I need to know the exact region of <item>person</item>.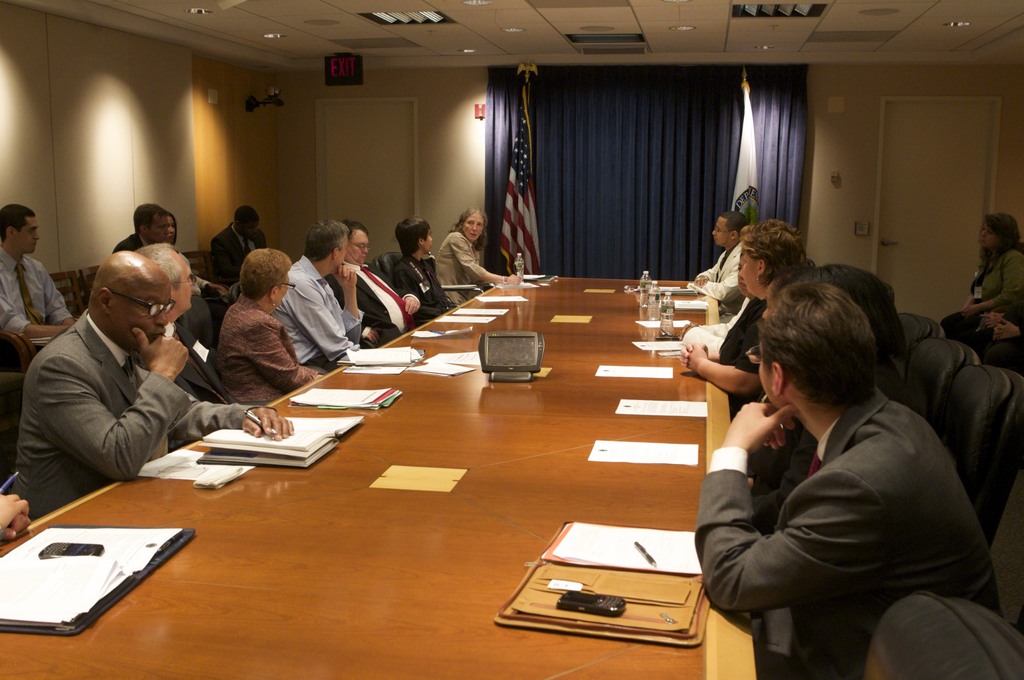
Region: (333, 213, 422, 354).
